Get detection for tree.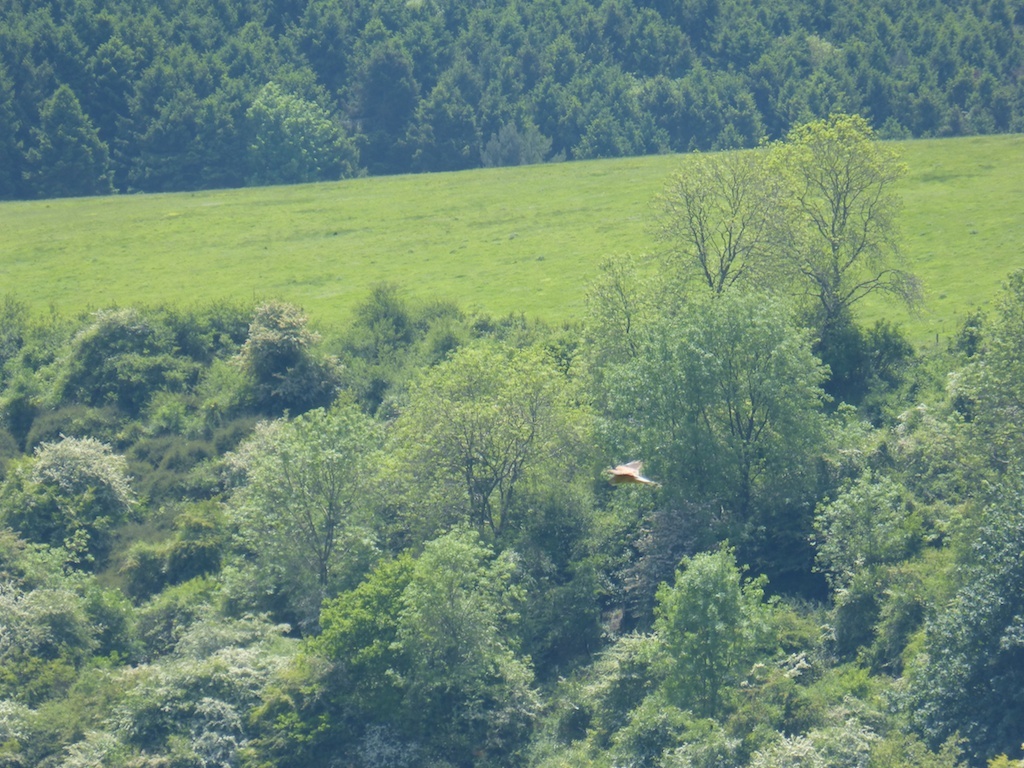
Detection: (left=390, top=343, right=571, bottom=549).
